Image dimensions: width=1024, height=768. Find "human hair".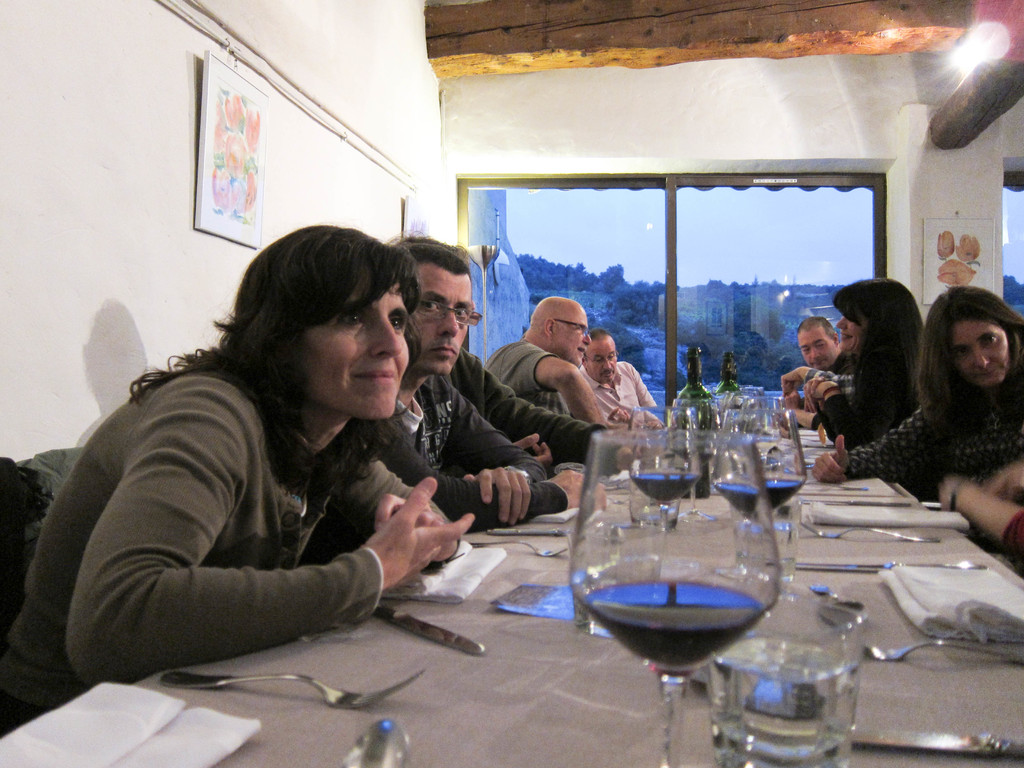
pyautogui.locateOnScreen(796, 317, 831, 331).
